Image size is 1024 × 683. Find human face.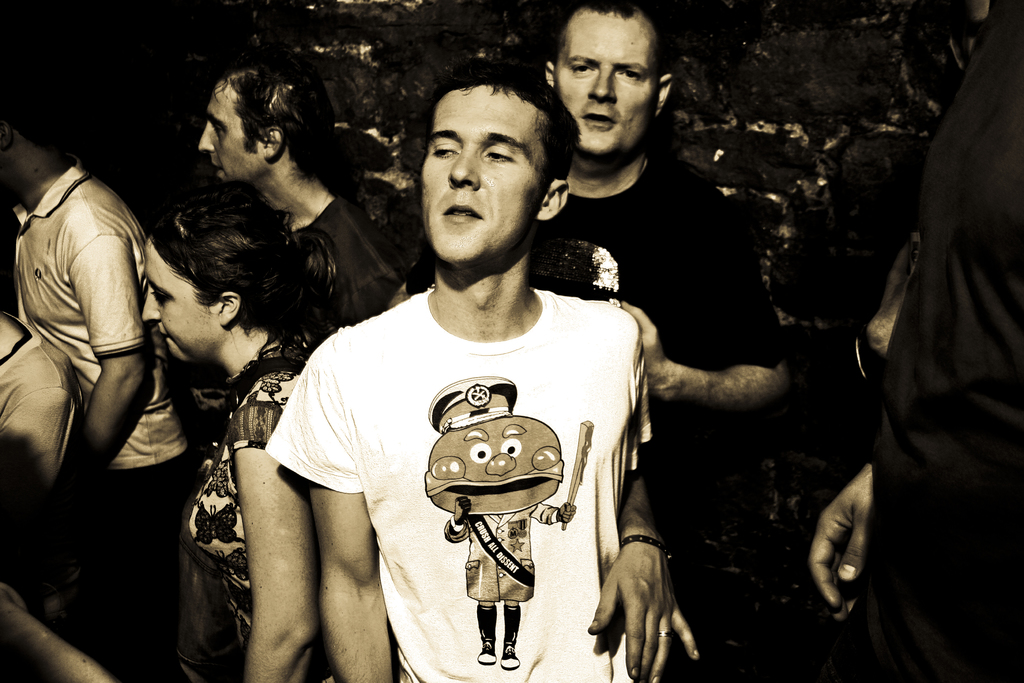
crop(422, 84, 550, 261).
